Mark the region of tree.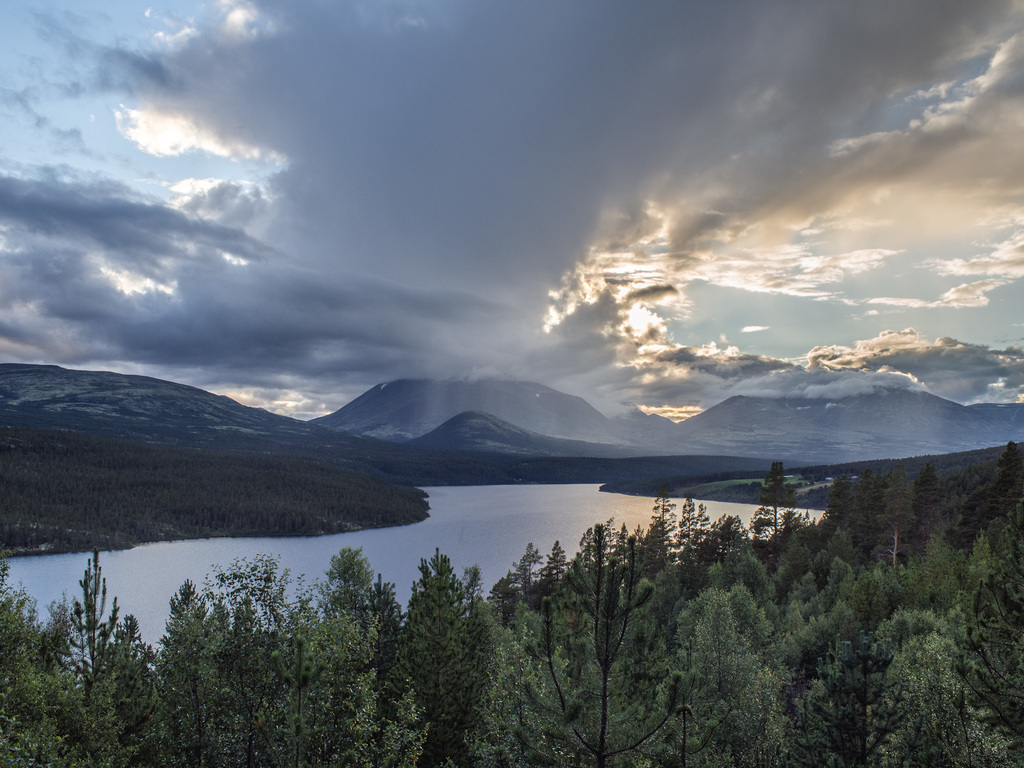
Region: locate(0, 545, 409, 767).
